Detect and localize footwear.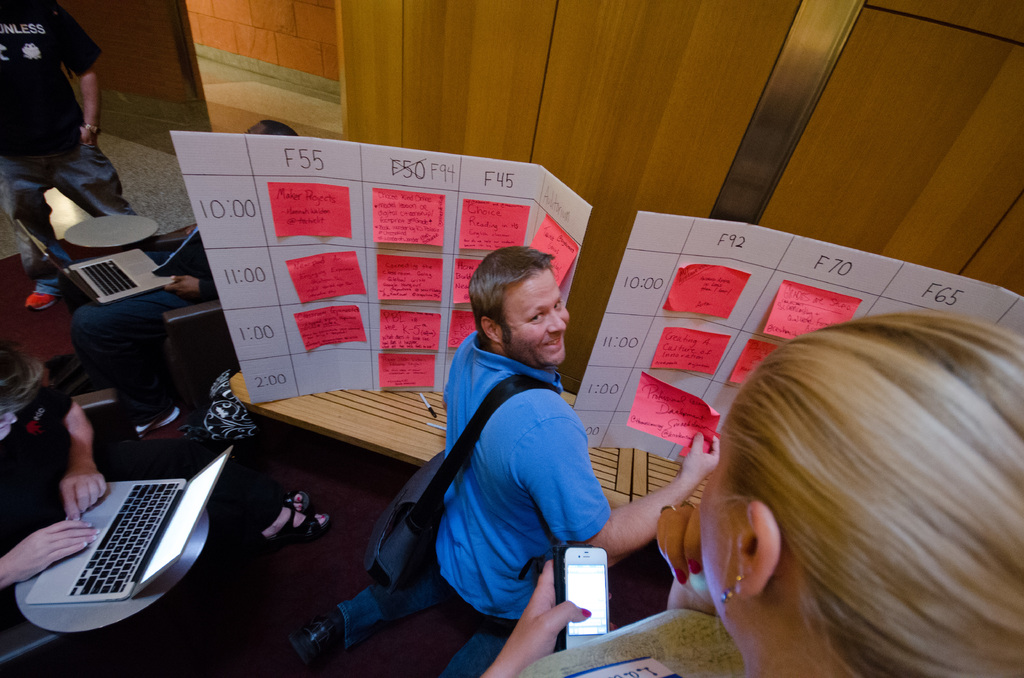
Localized at 274,488,316,515.
